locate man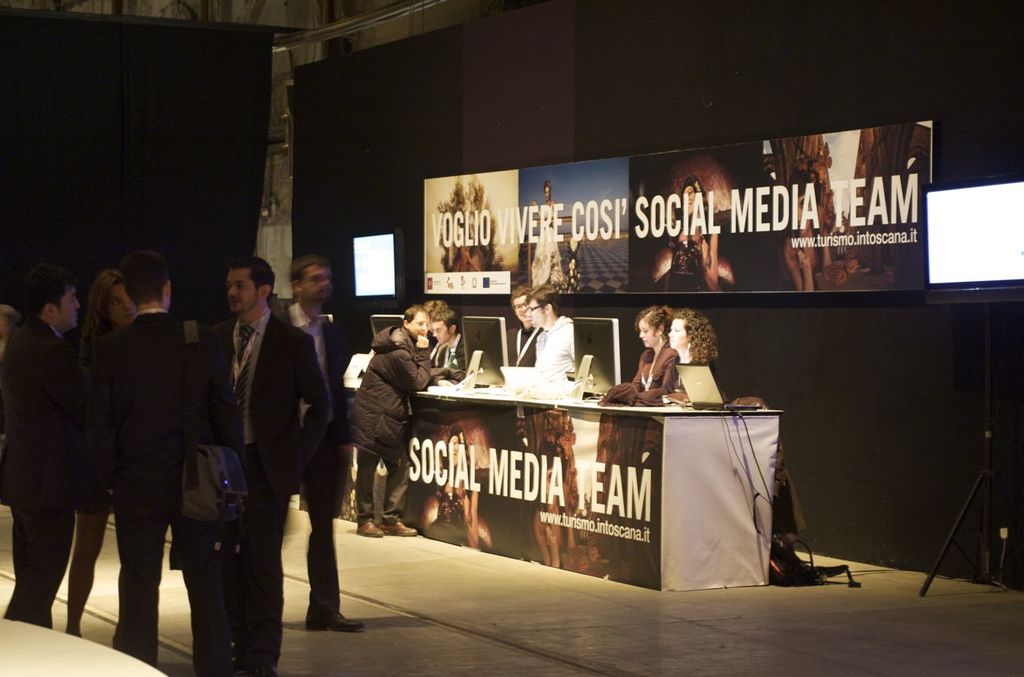
box(346, 301, 432, 544)
